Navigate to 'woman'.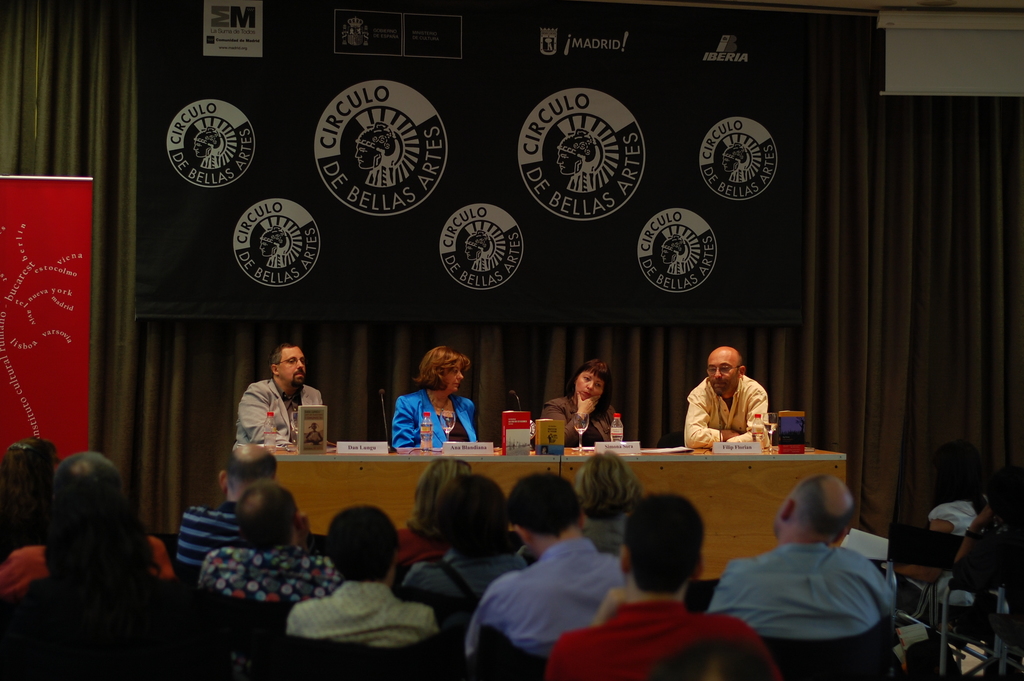
Navigation target: BBox(259, 226, 286, 270).
